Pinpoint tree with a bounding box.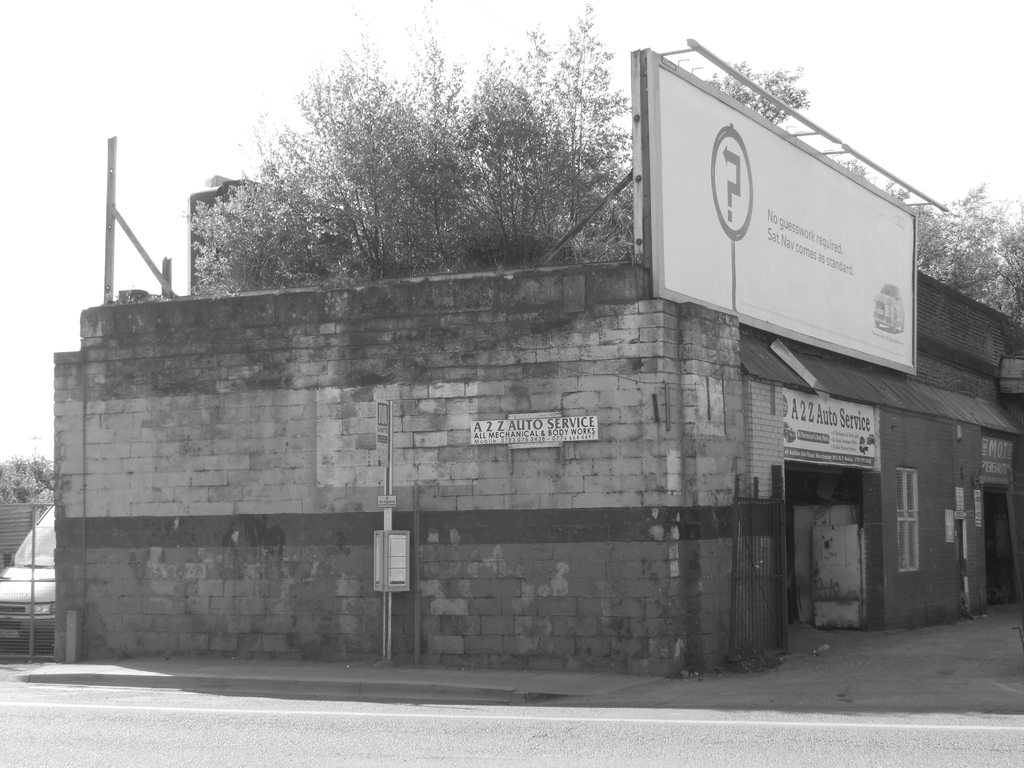
crop(0, 452, 54, 503).
